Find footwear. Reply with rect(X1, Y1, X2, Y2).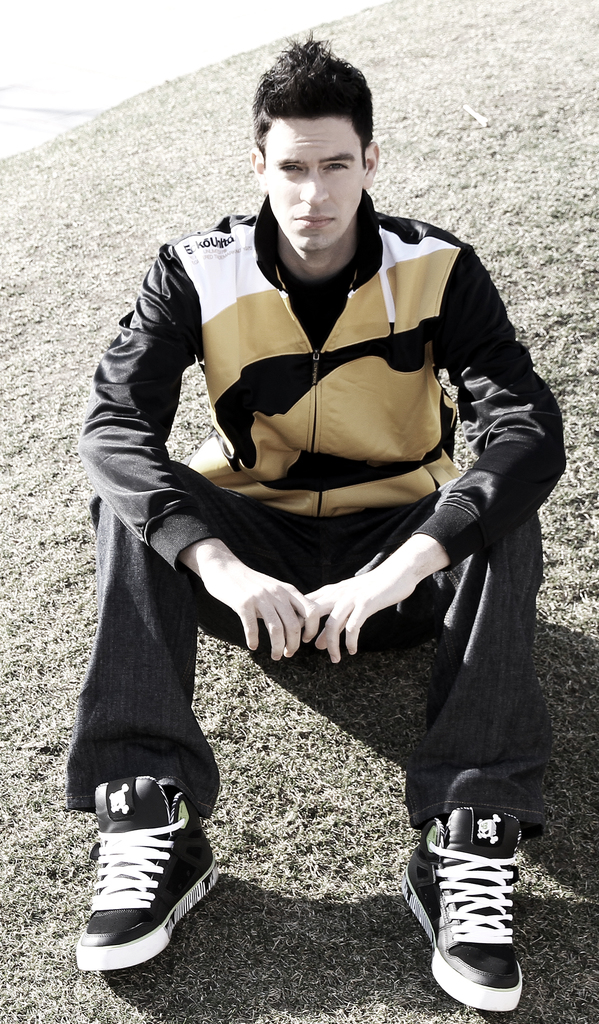
rect(401, 803, 525, 1016).
